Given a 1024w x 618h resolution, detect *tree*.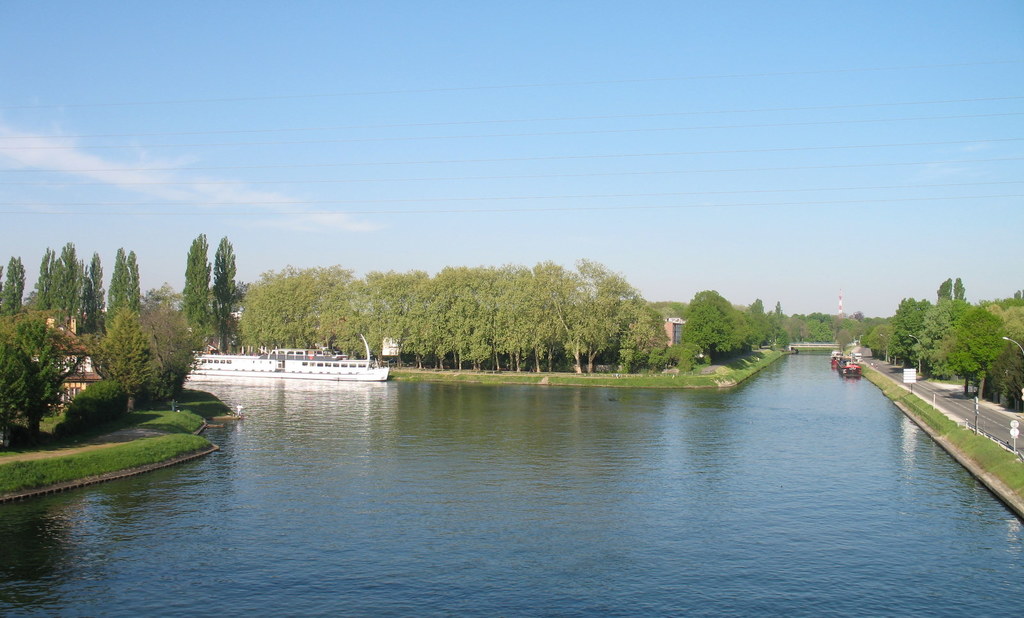
crop(732, 306, 754, 345).
